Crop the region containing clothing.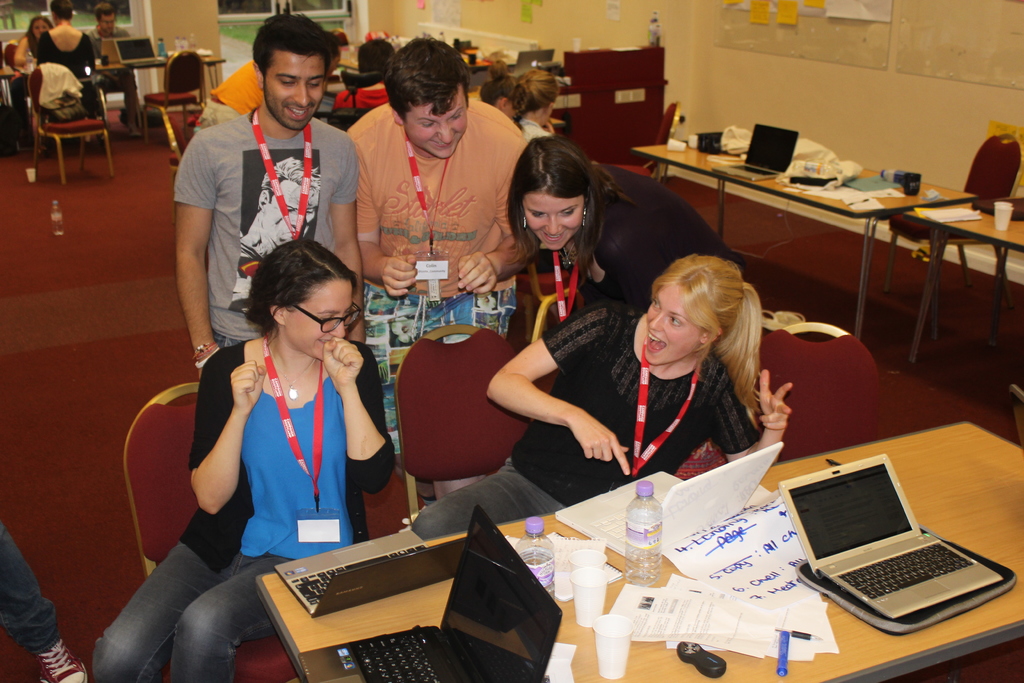
Crop region: x1=539 y1=161 x2=751 y2=309.
